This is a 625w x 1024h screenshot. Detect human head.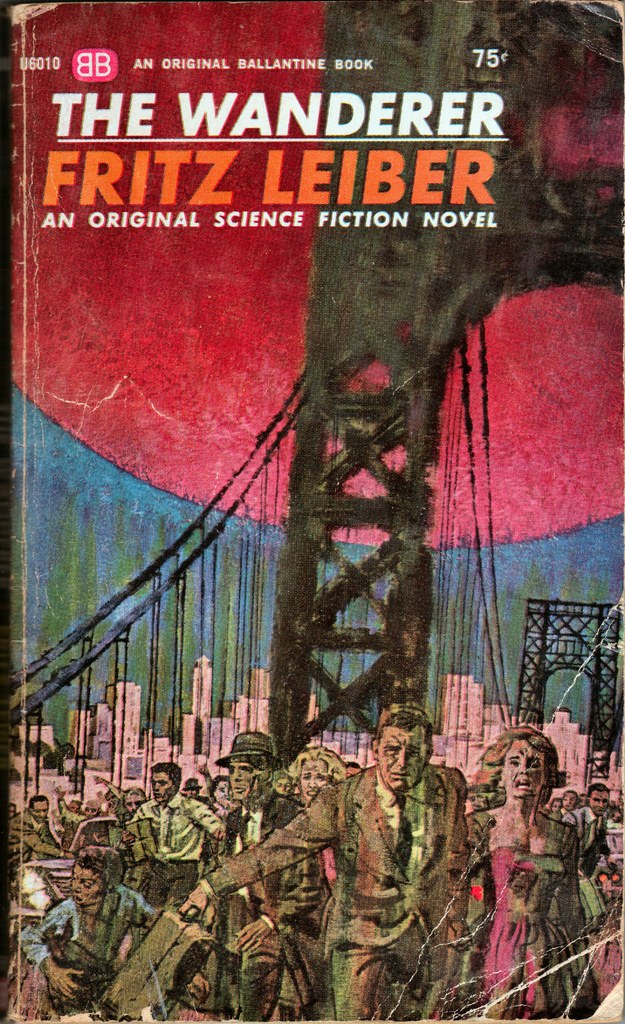
box(587, 781, 613, 815).
